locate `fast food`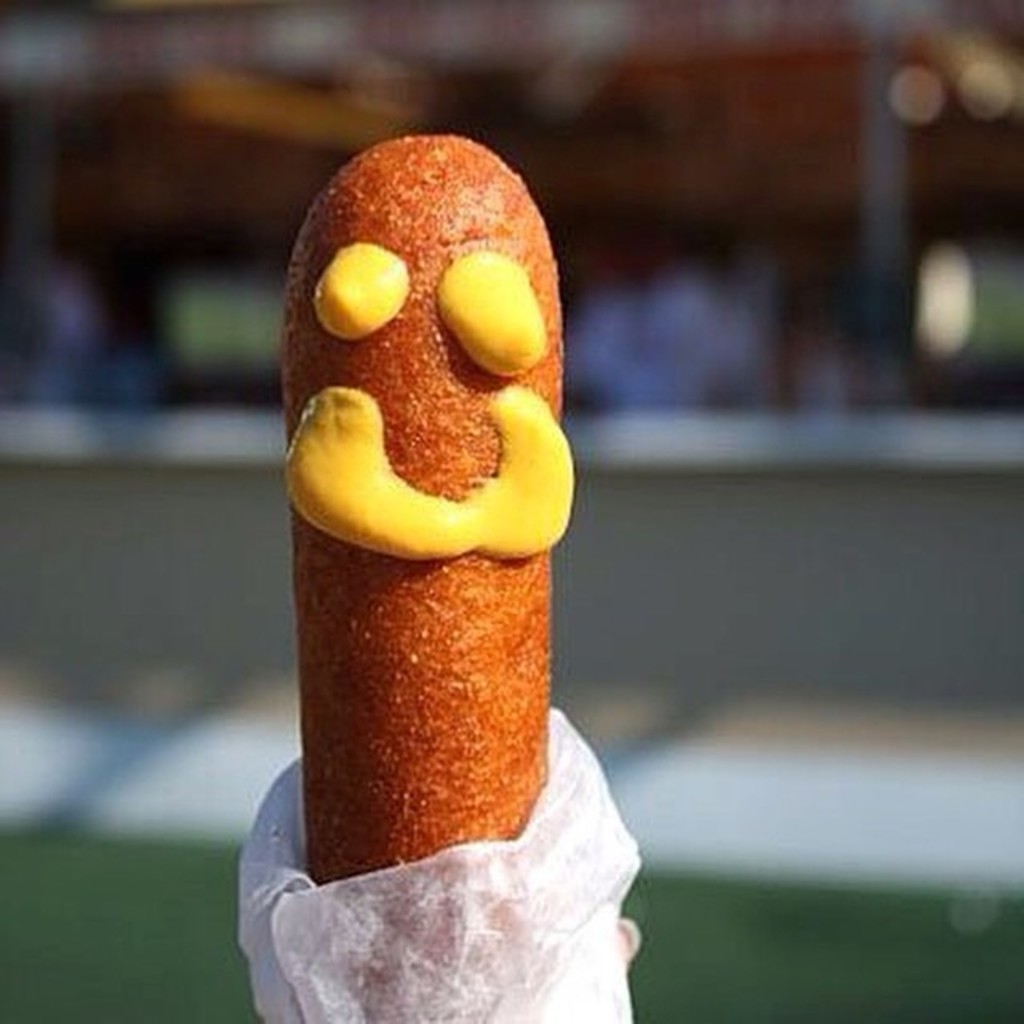
left=254, top=141, right=594, bottom=872
